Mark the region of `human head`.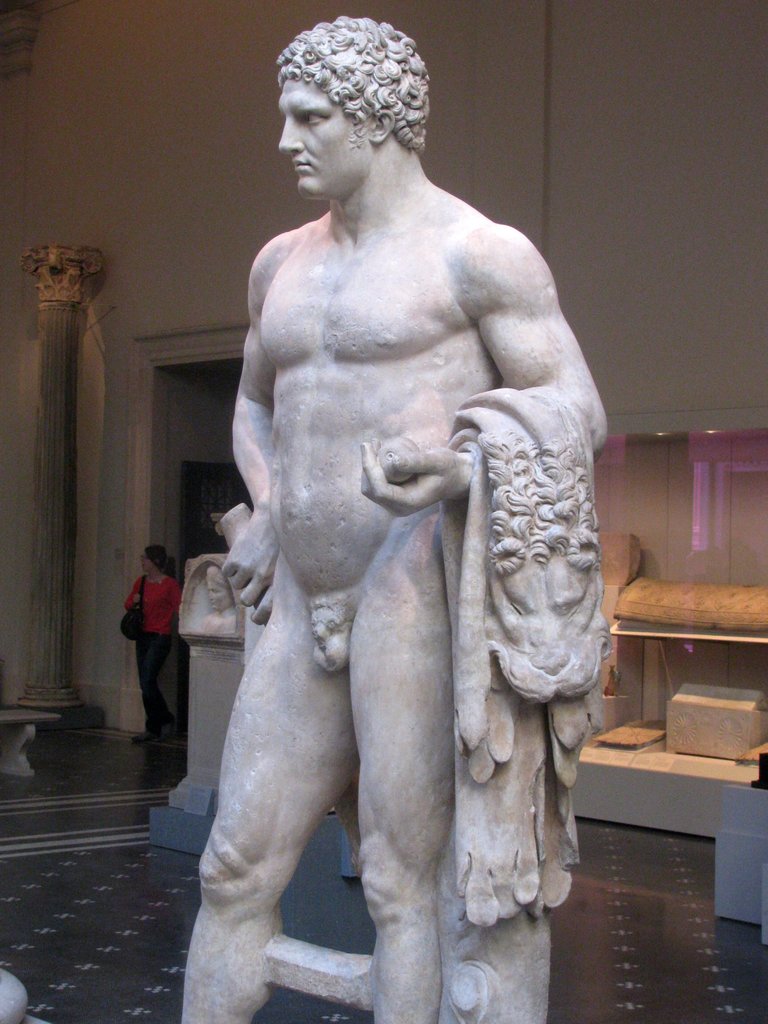
Region: {"left": 268, "top": 16, "right": 437, "bottom": 179}.
